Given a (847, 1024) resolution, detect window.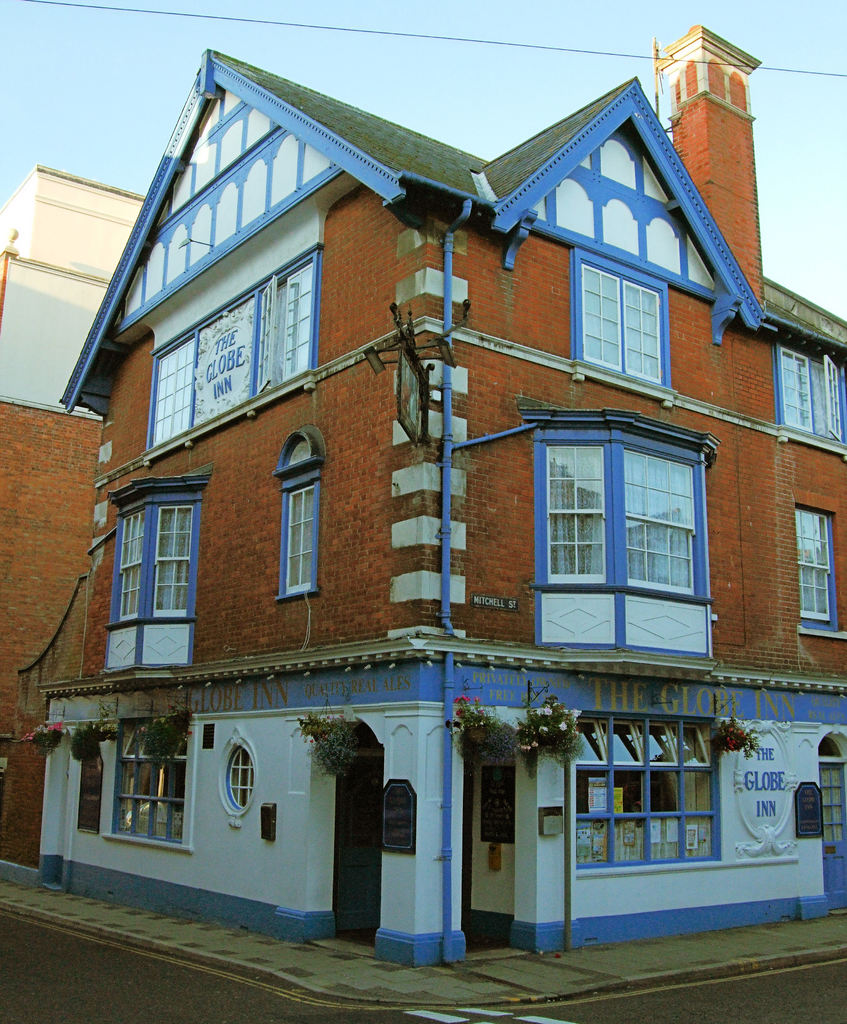
pyautogui.locateOnScreen(257, 271, 315, 395).
